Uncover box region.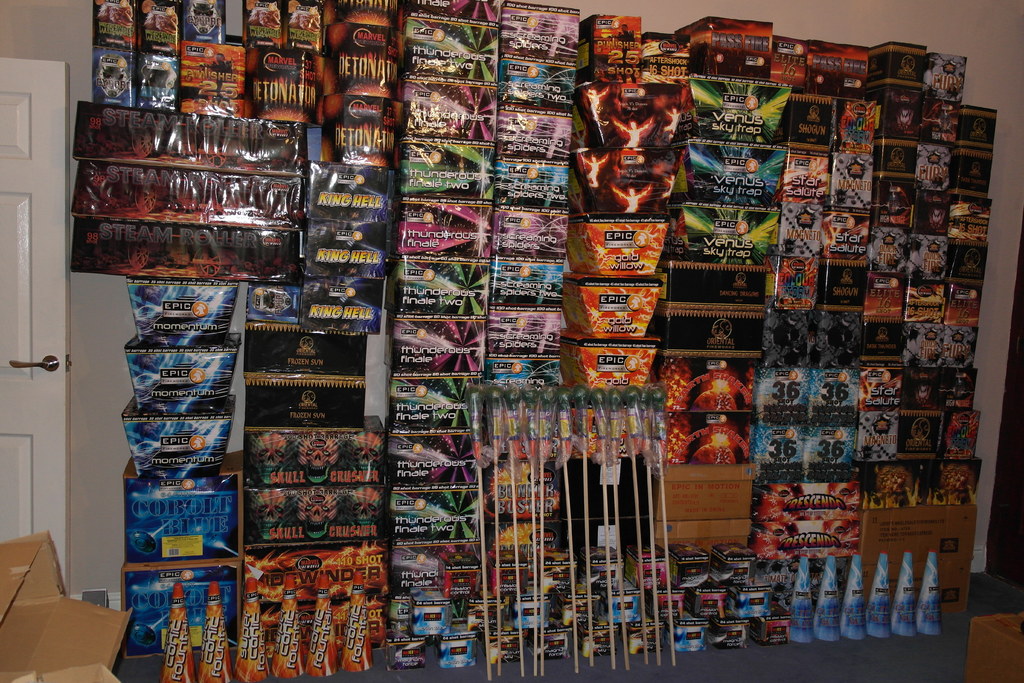
Uncovered: x1=652, y1=464, x2=756, y2=518.
